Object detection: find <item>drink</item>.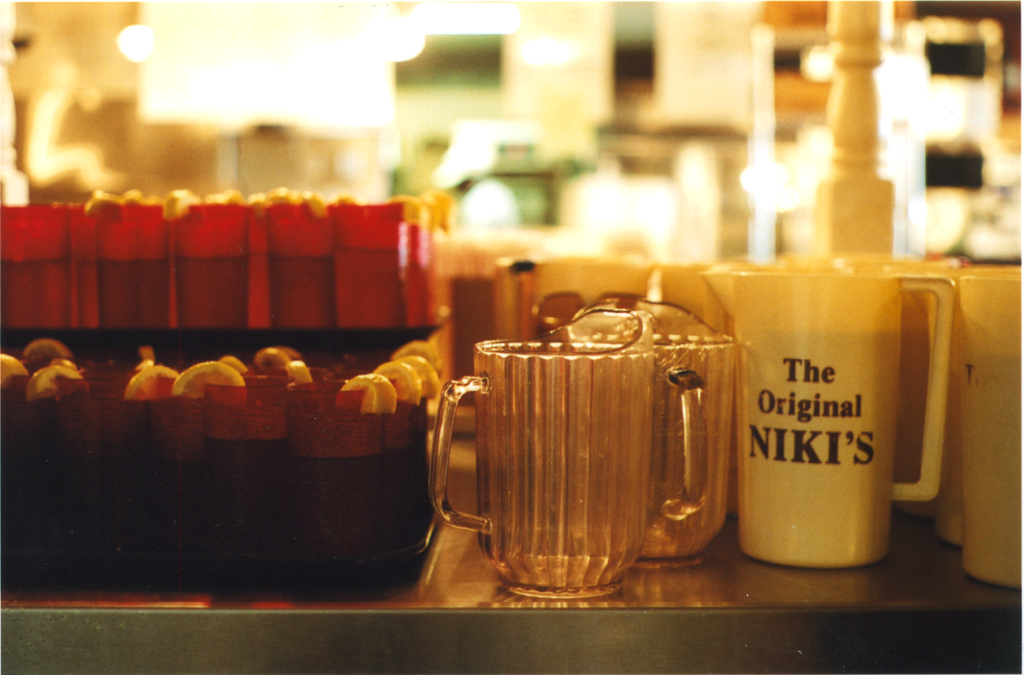
pyautogui.locateOnScreen(263, 260, 336, 330).
